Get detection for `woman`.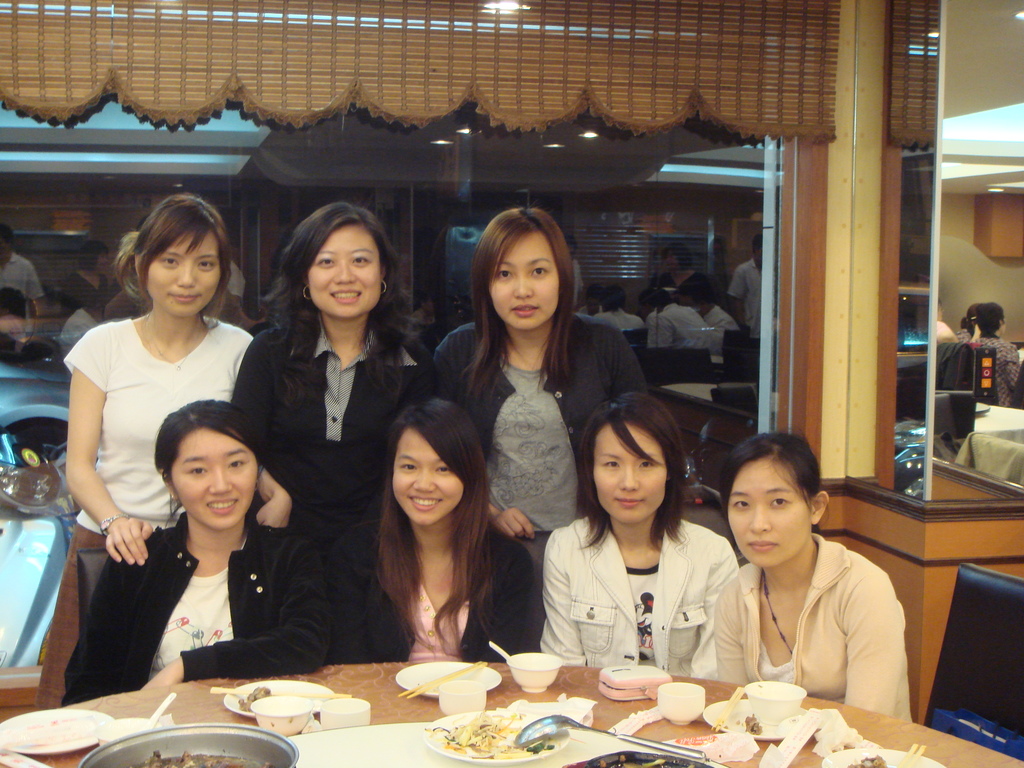
Detection: bbox=(542, 394, 740, 673).
